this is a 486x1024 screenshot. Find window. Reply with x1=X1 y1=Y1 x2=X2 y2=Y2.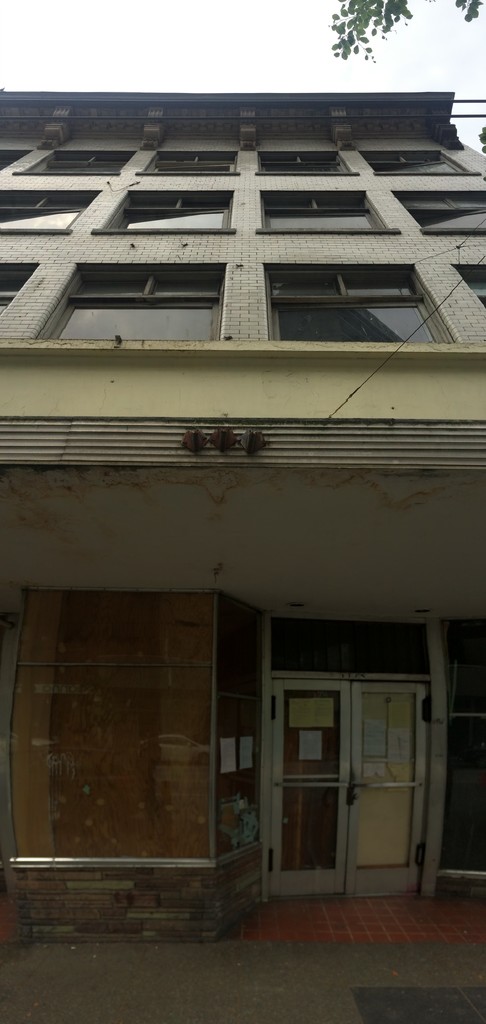
x1=394 y1=195 x2=485 y2=233.
